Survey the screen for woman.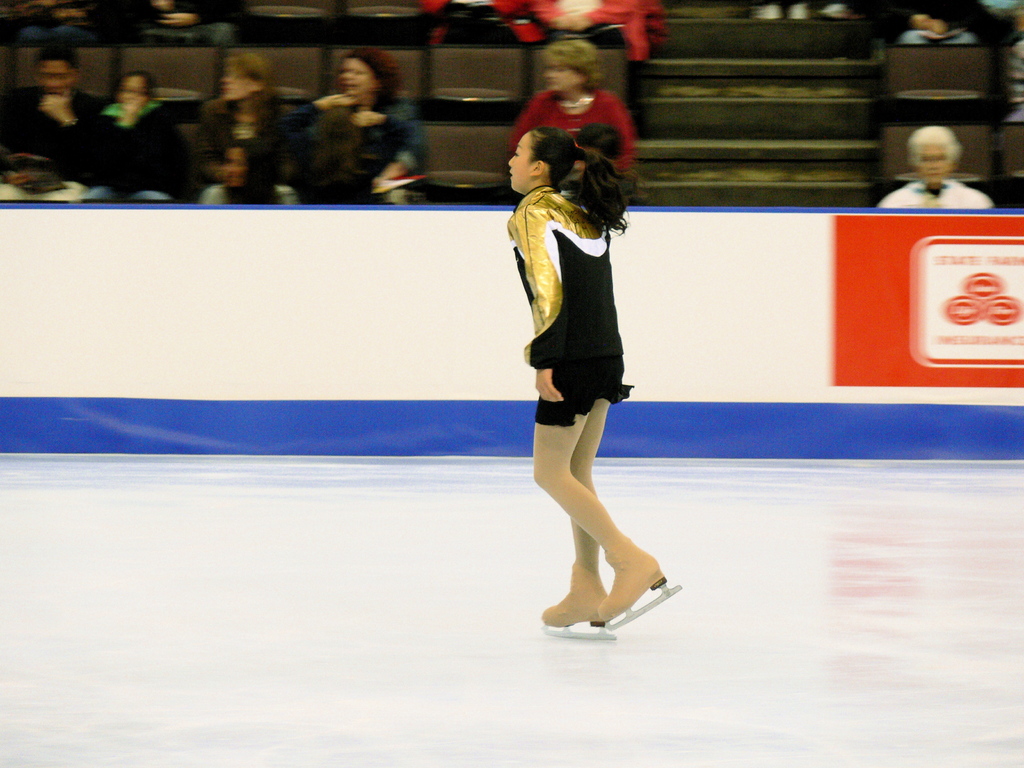
Survey found: locate(204, 138, 296, 209).
